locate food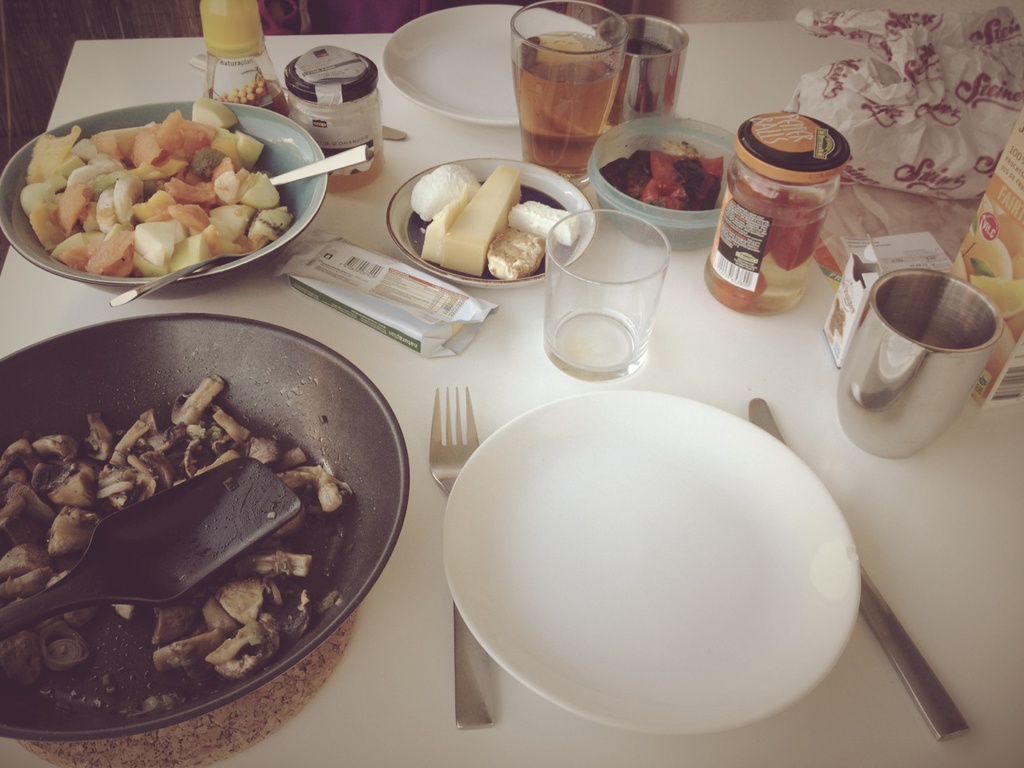
(22,102,294,274)
